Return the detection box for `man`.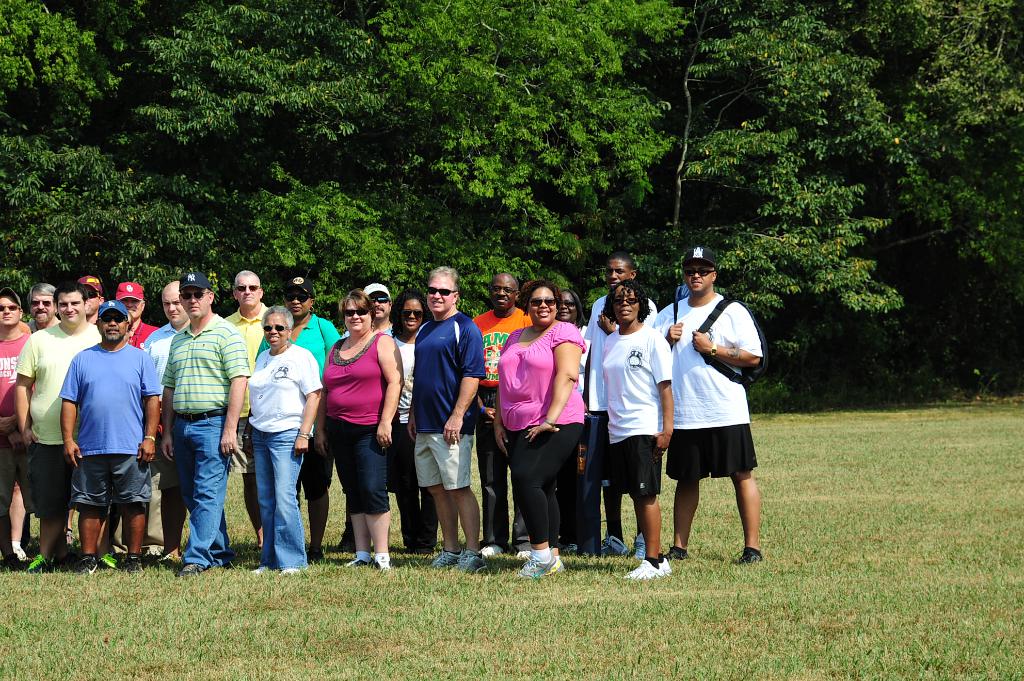
left=646, top=244, right=766, bottom=564.
